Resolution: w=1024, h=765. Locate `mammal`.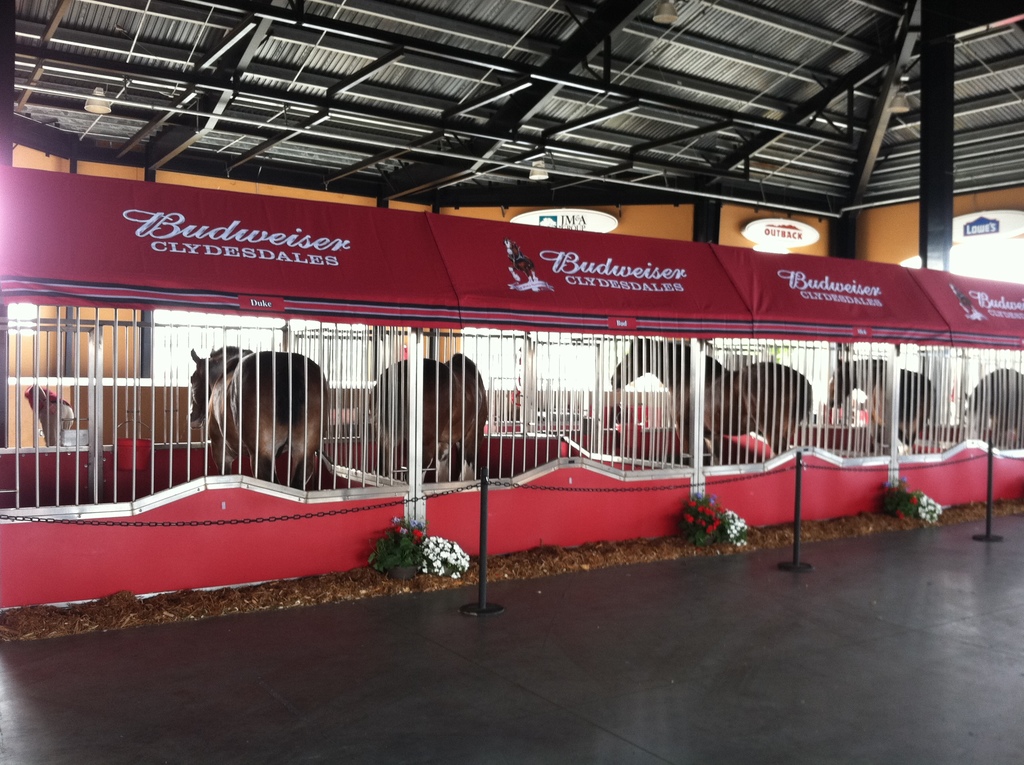
BBox(193, 342, 329, 479).
